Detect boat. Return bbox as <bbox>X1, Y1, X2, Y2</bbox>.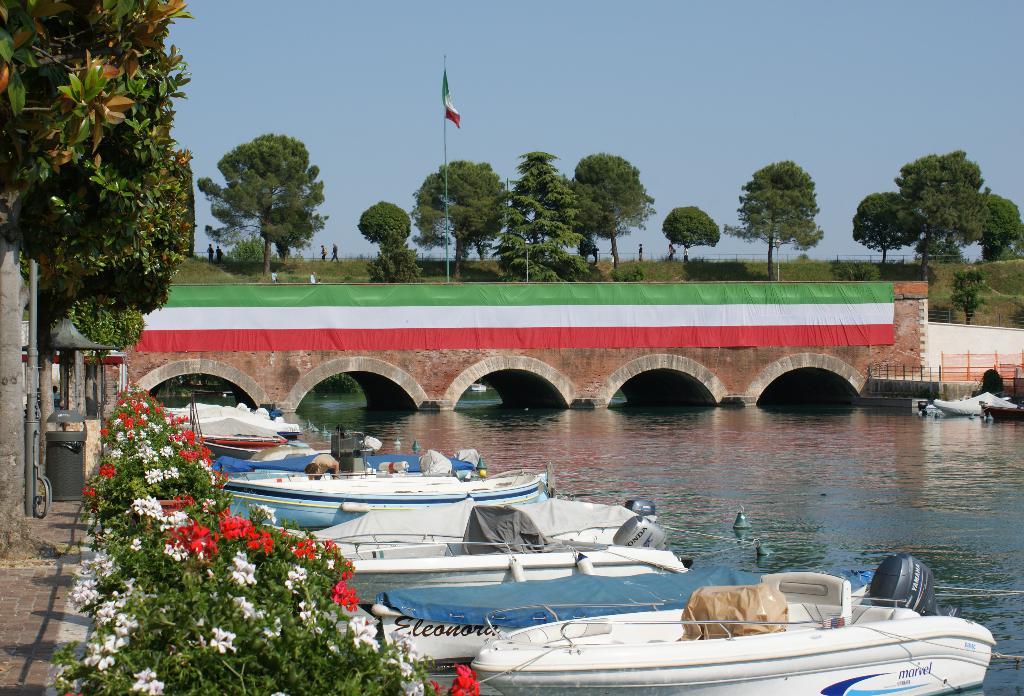
<bbox>464, 551, 1000, 695</bbox>.
